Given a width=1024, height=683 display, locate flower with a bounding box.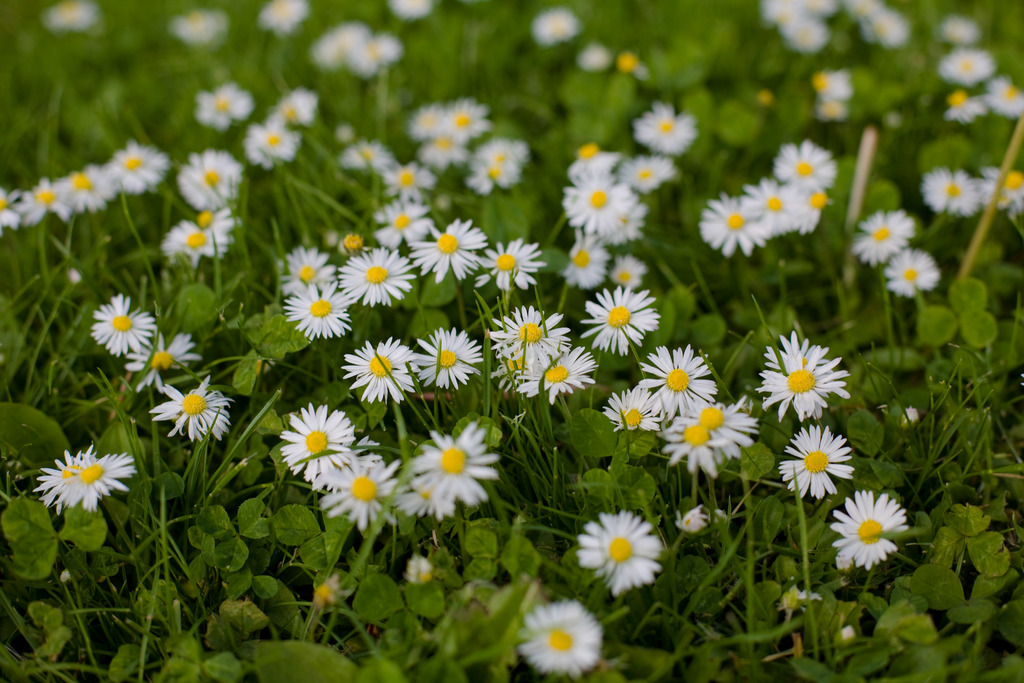
Located: x1=181 y1=144 x2=243 y2=213.
